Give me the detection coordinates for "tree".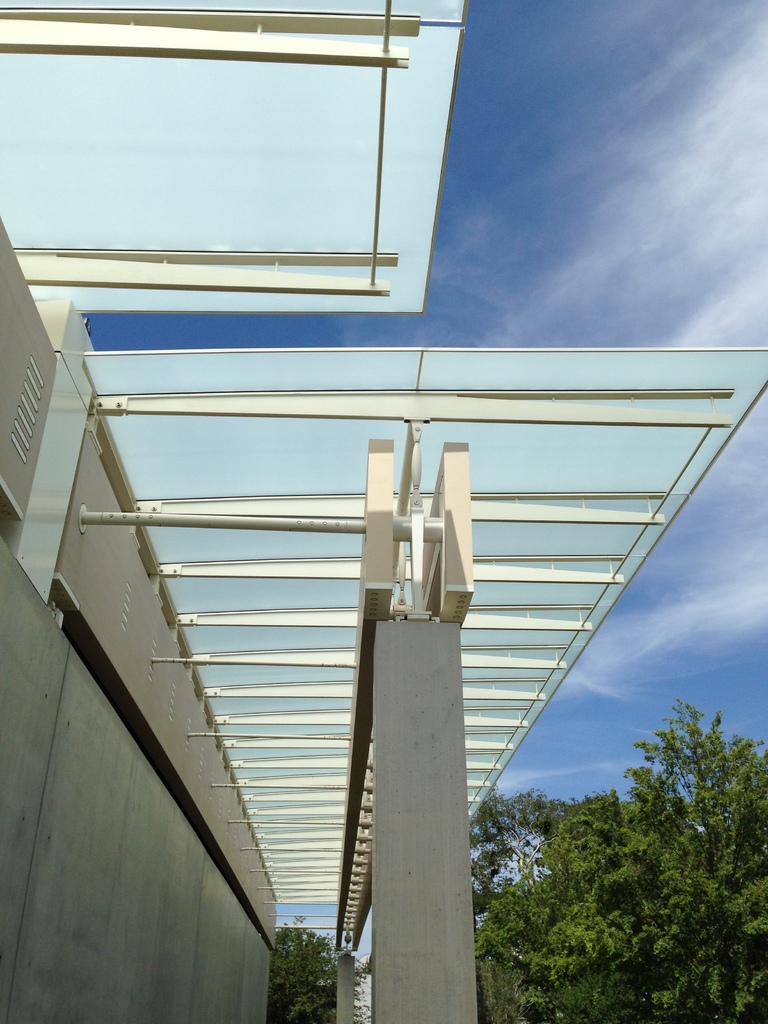
locate(474, 691, 767, 1023).
